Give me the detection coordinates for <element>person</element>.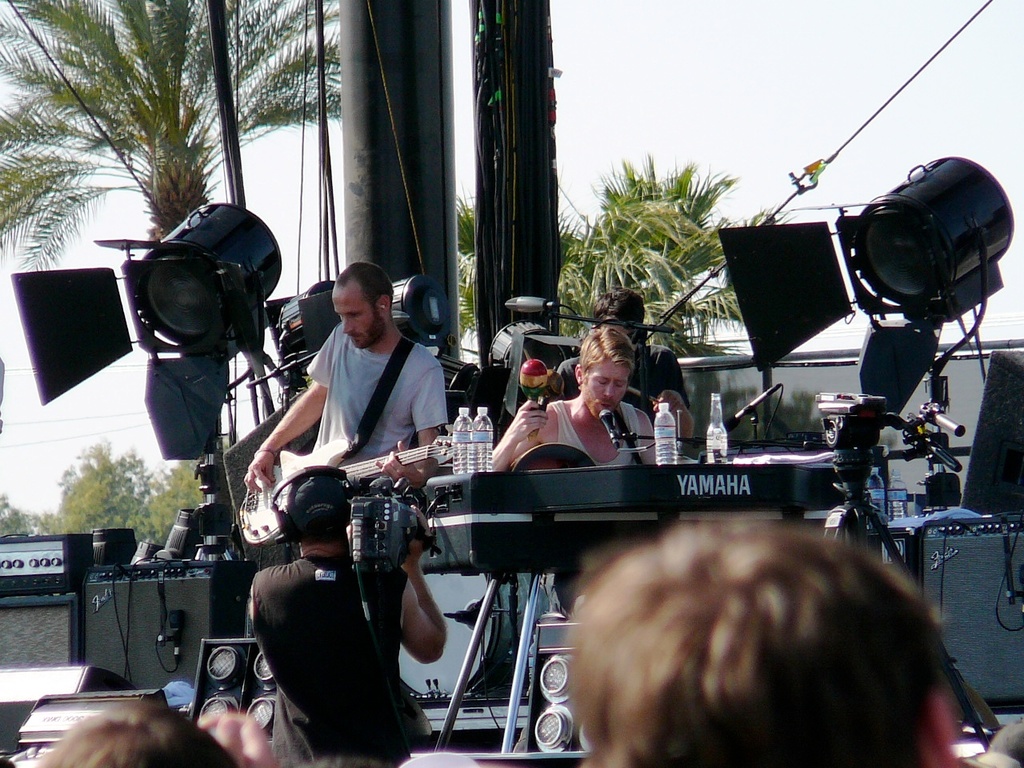
x1=251 y1=472 x2=449 y2=767.
